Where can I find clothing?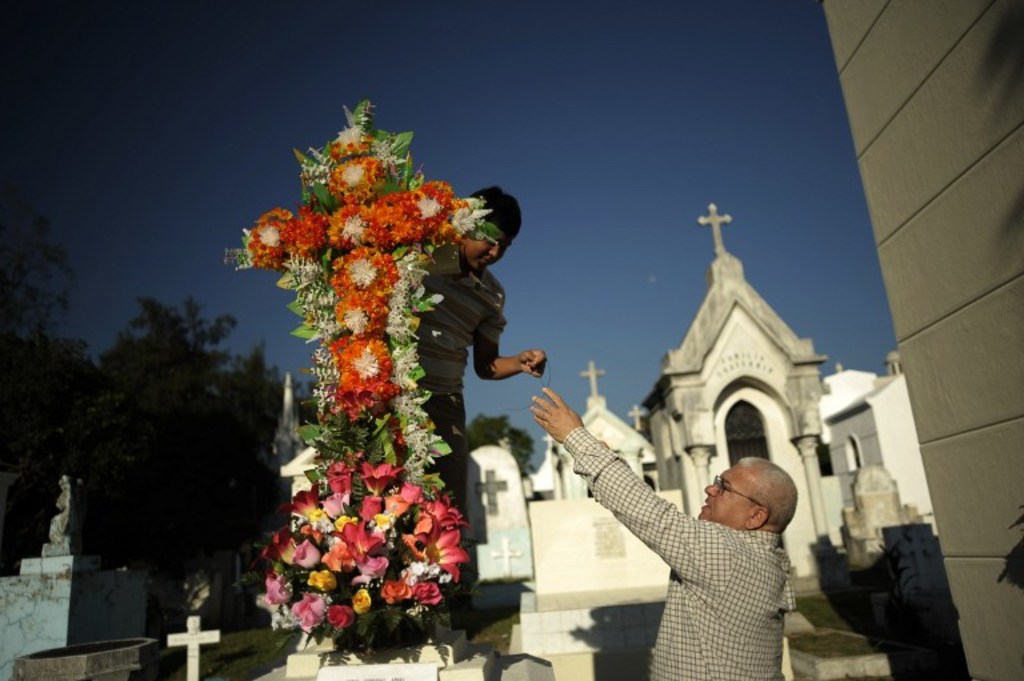
You can find it at region(420, 235, 512, 528).
